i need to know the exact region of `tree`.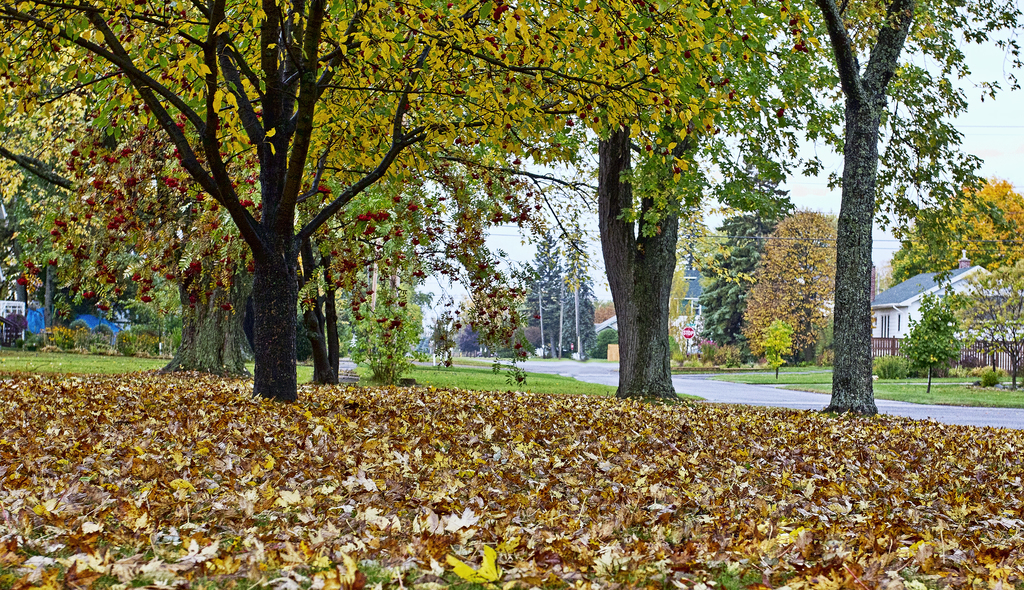
Region: {"x1": 457, "y1": 314, "x2": 495, "y2": 355}.
